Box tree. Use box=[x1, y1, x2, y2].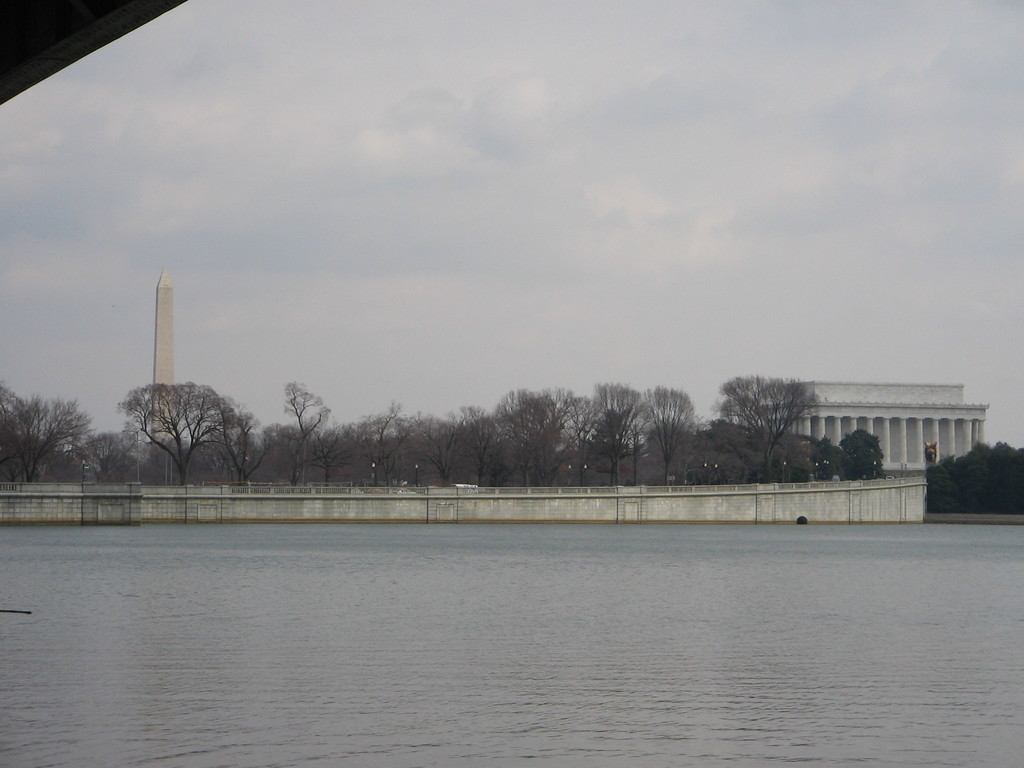
box=[499, 379, 554, 481].
